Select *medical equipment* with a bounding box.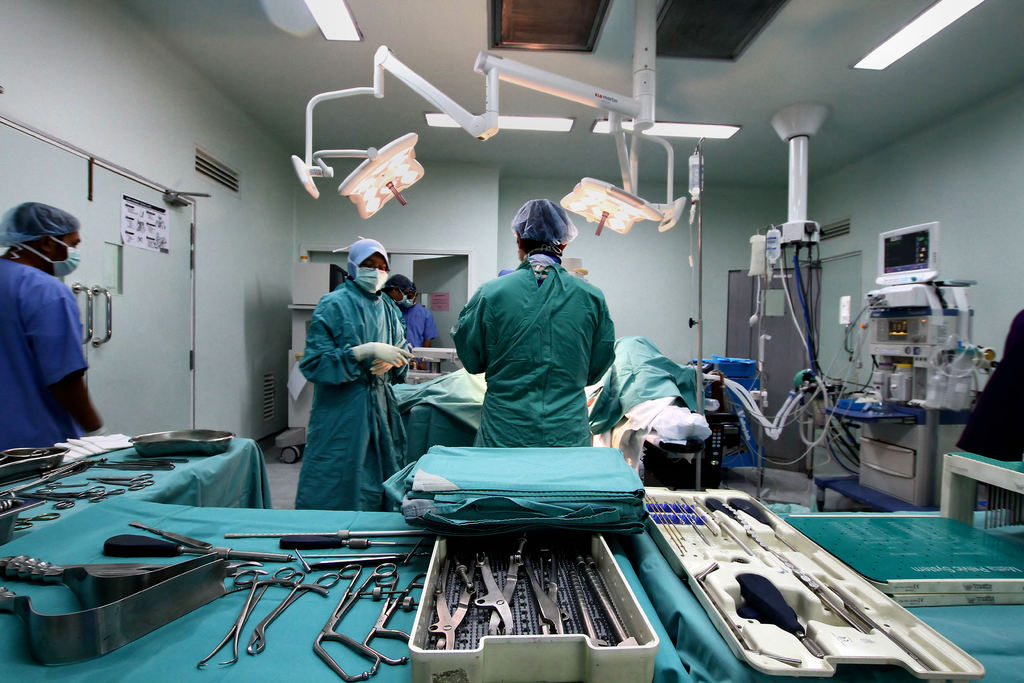
(292,0,687,233).
